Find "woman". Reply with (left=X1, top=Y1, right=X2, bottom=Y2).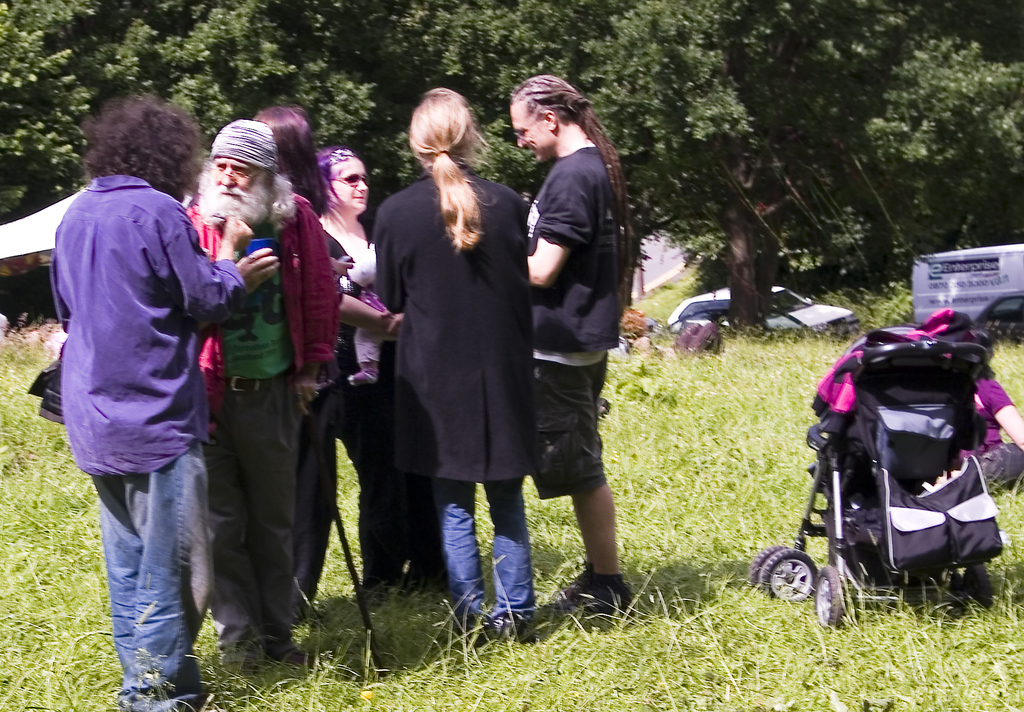
(left=289, top=148, right=409, bottom=623).
